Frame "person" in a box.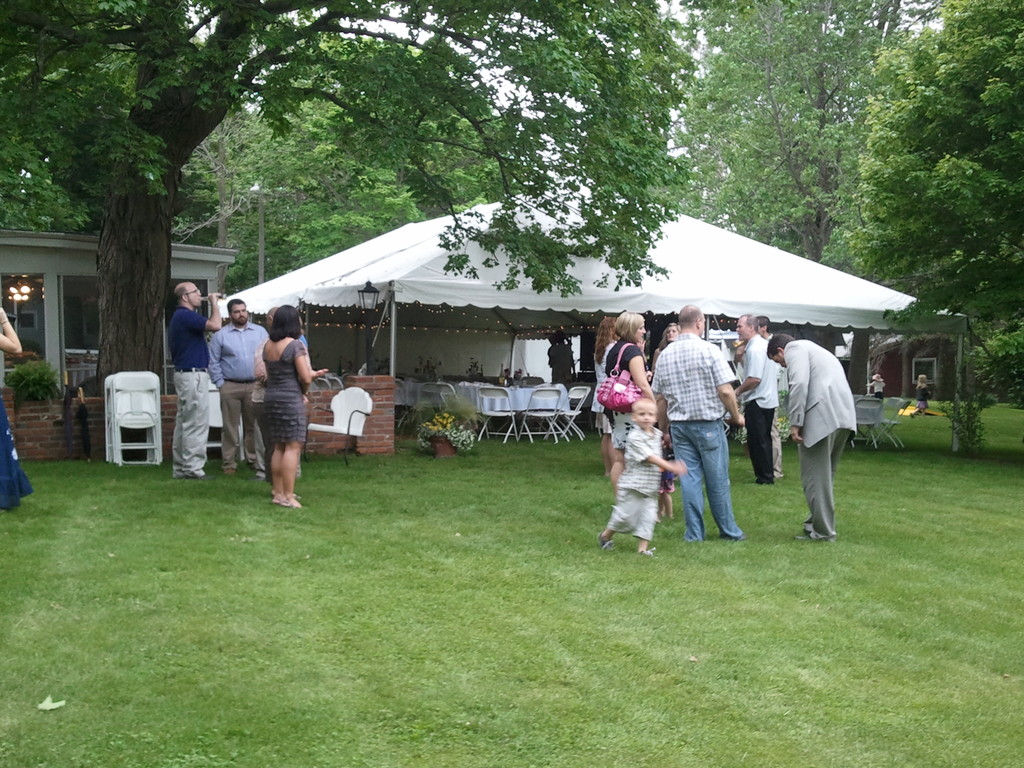
box=[742, 311, 778, 479].
